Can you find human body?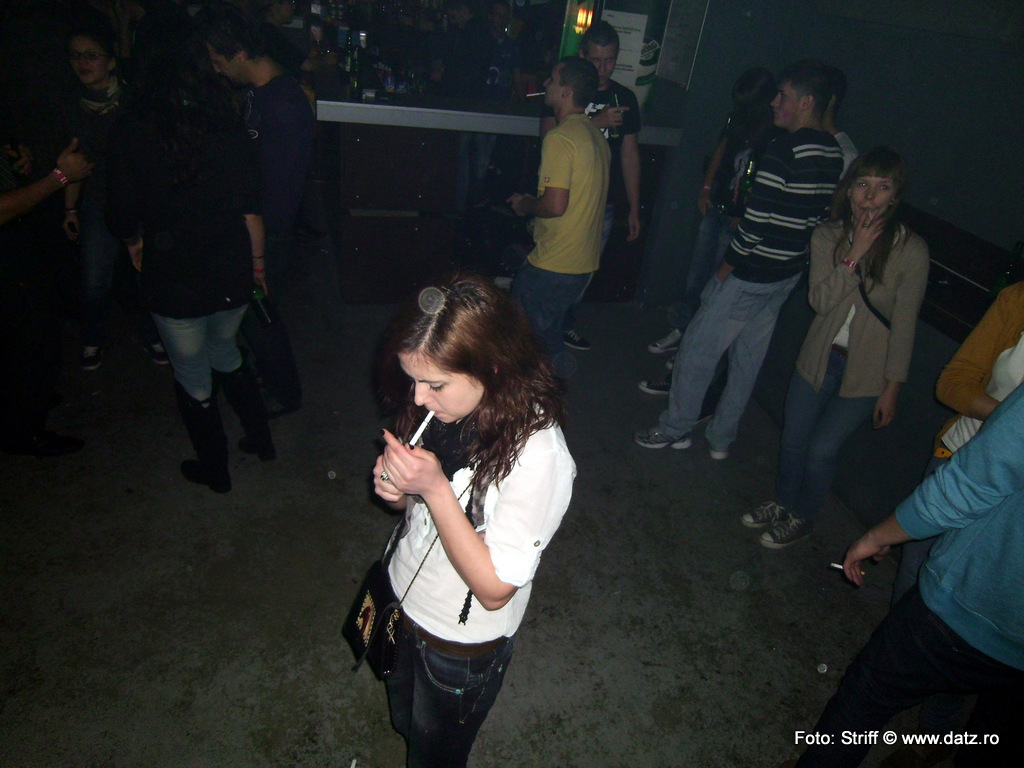
Yes, bounding box: crop(507, 49, 674, 392).
